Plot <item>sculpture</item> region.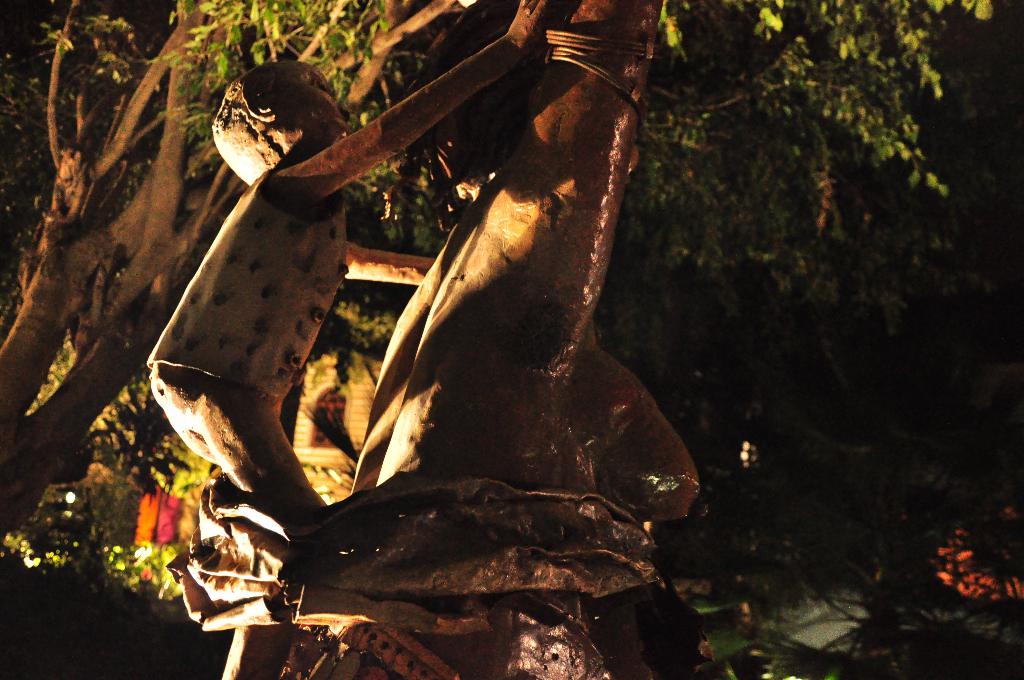
Plotted at bbox(226, 0, 732, 646).
